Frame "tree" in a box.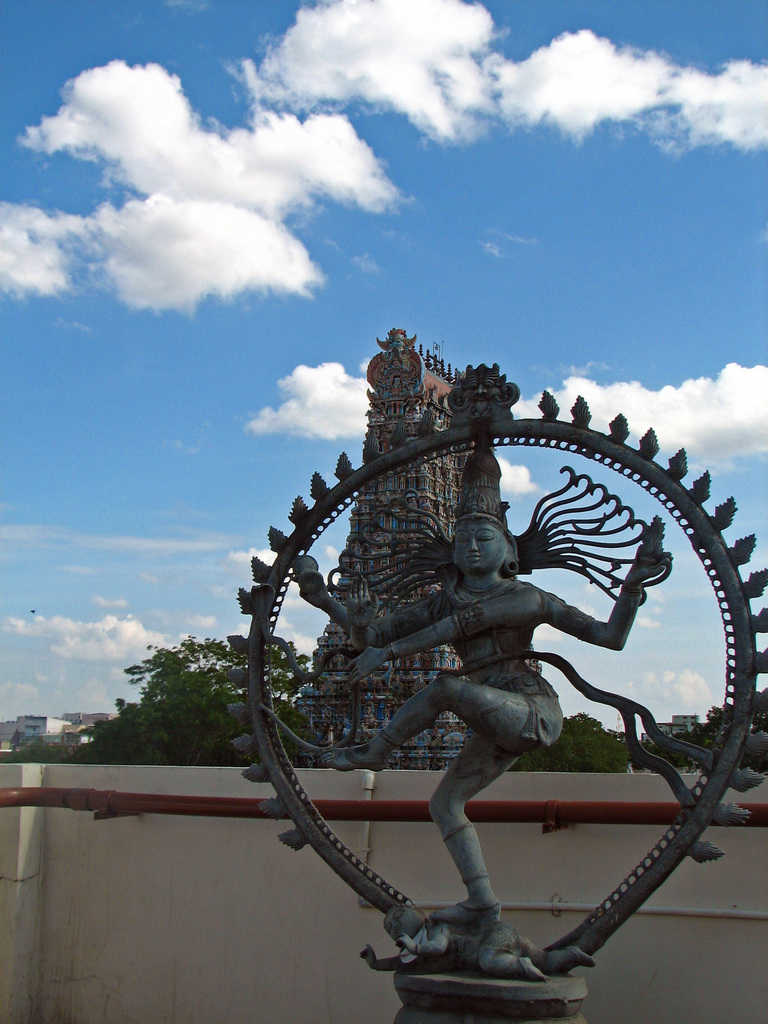
bbox=(512, 717, 636, 772).
